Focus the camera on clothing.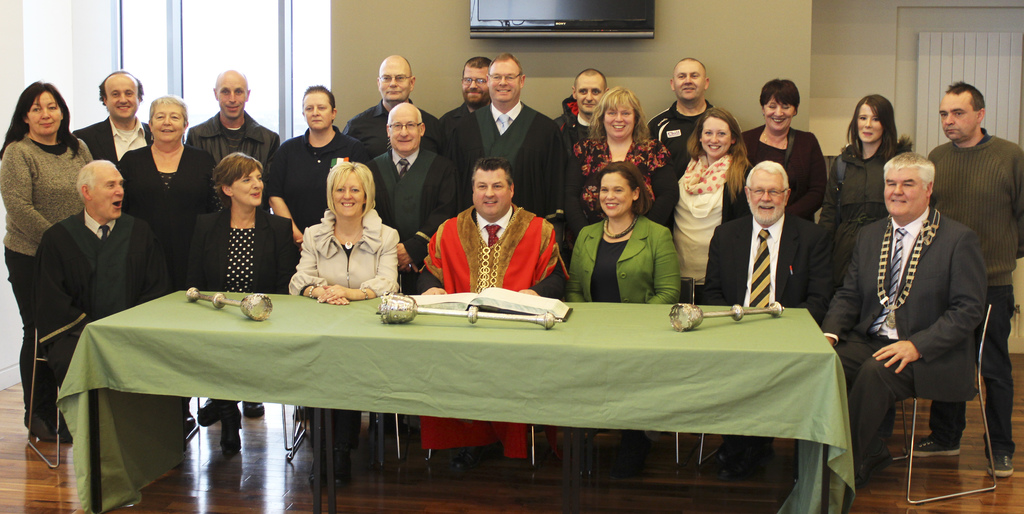
Focus region: <box>648,93,719,206</box>.
